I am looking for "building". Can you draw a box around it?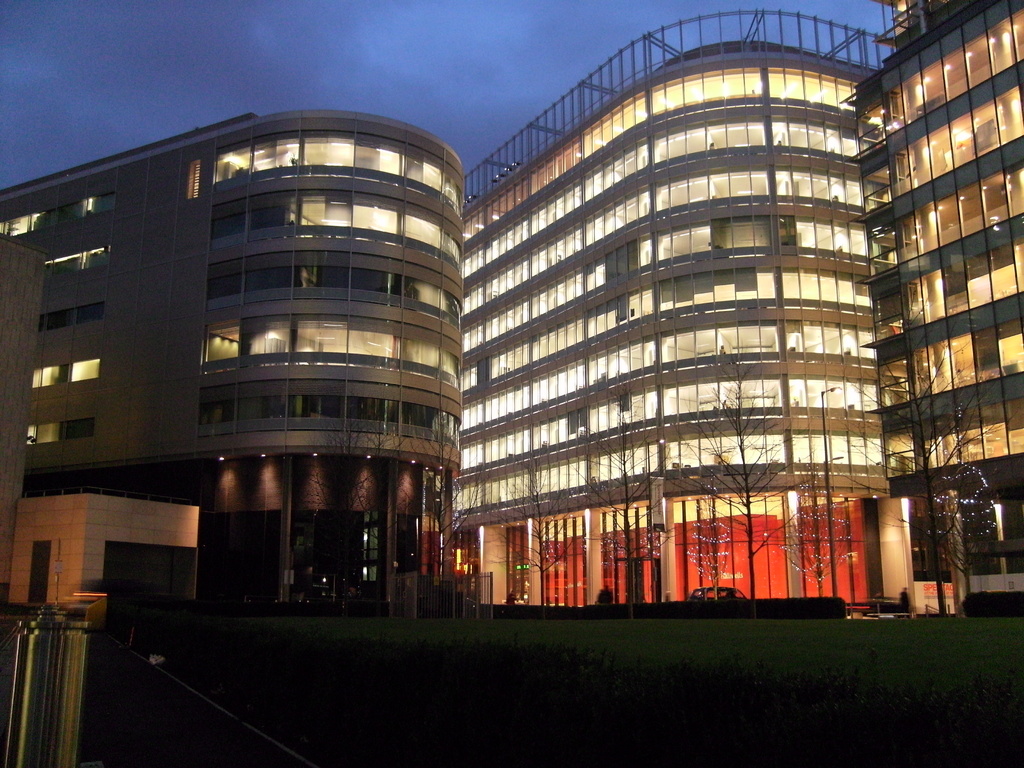
Sure, the bounding box is <bbox>838, 0, 1023, 619</bbox>.
